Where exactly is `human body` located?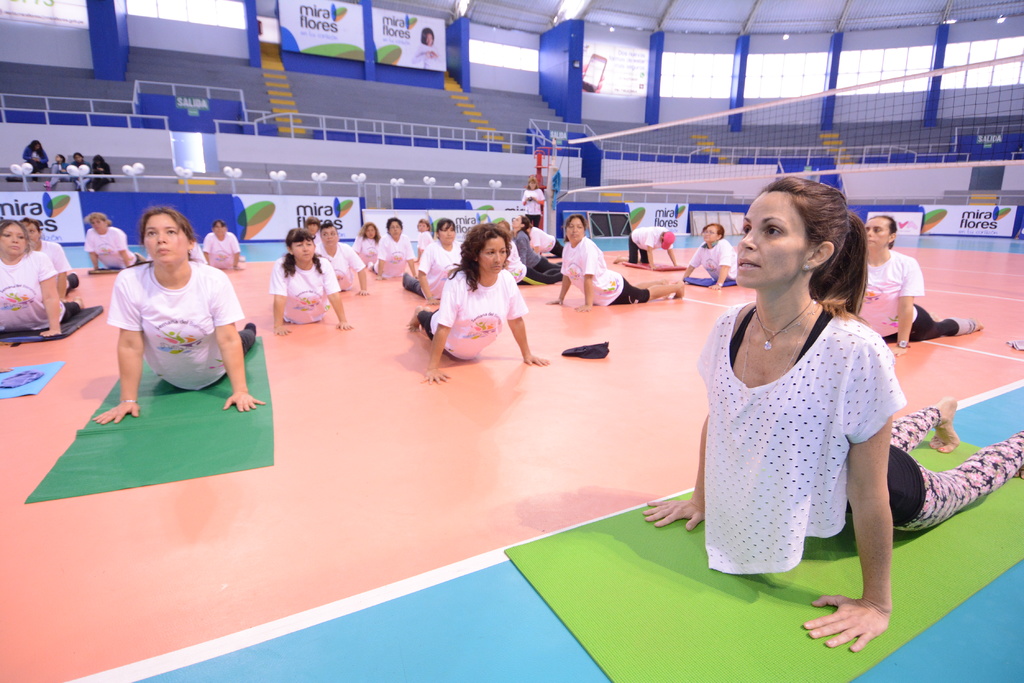
Its bounding box is {"left": 19, "top": 223, "right": 83, "bottom": 294}.
